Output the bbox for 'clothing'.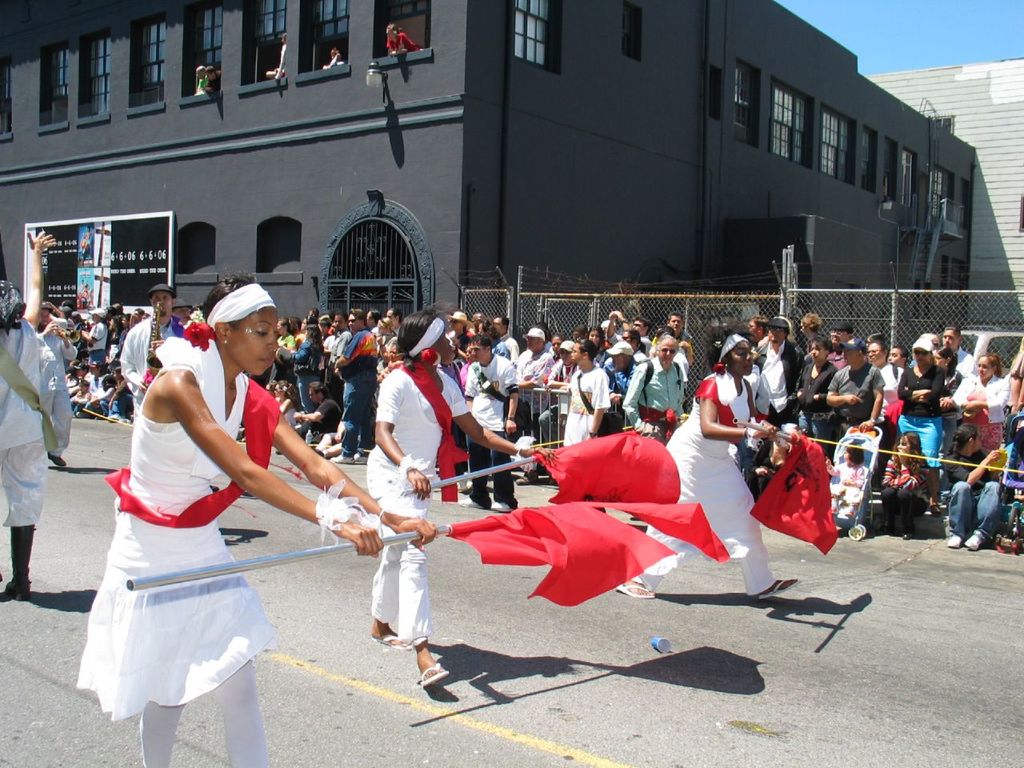
(90, 326, 279, 711).
